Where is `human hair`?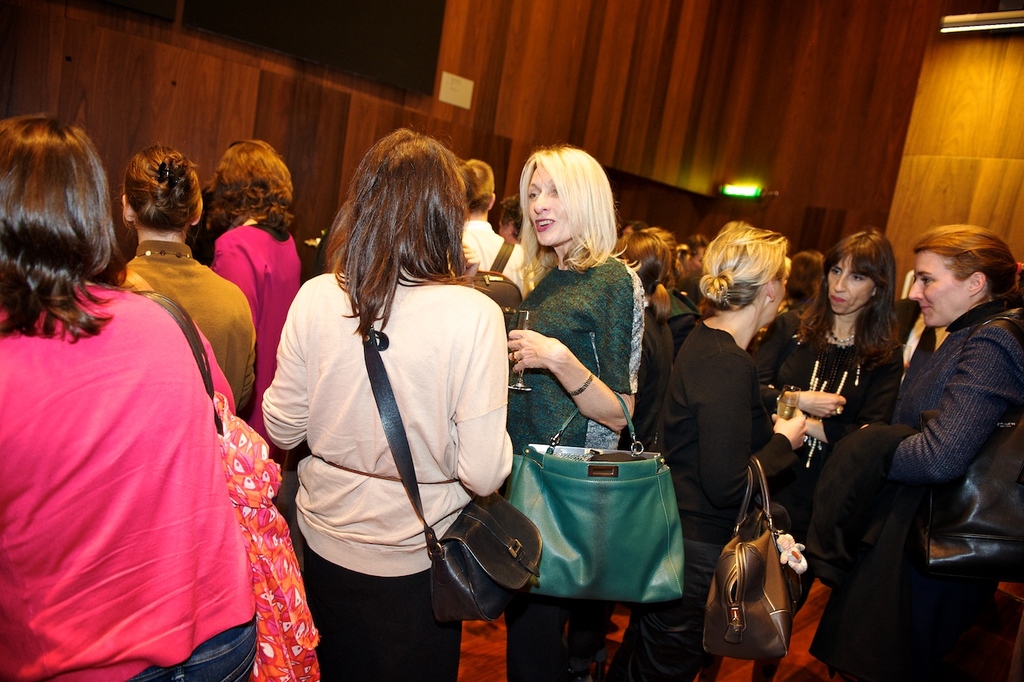
(460, 156, 496, 217).
